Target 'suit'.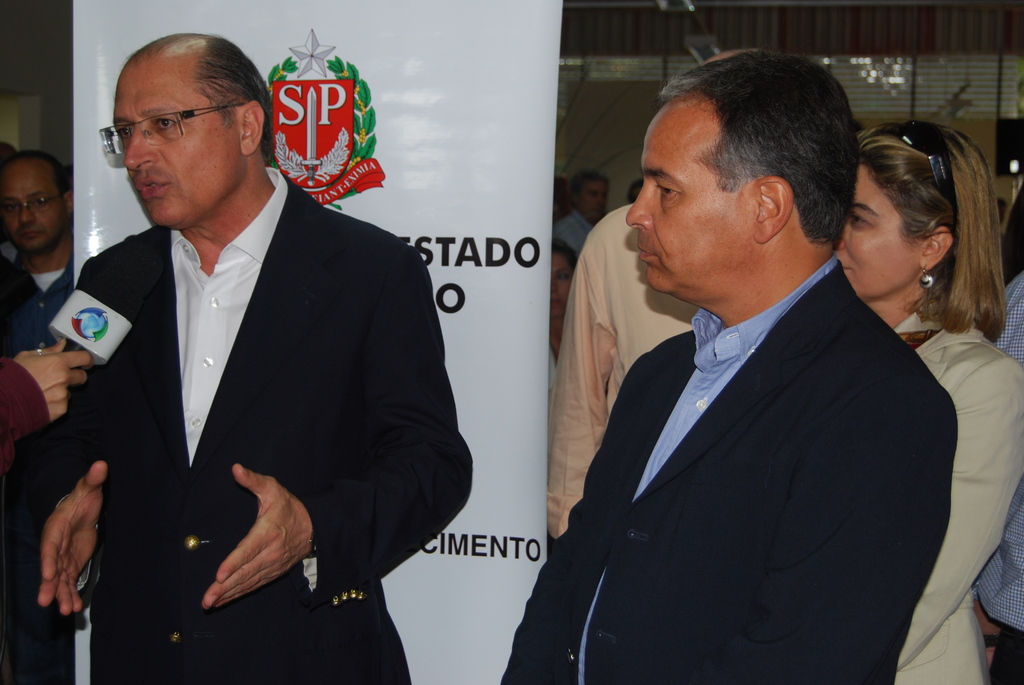
Target region: [x1=493, y1=255, x2=959, y2=684].
